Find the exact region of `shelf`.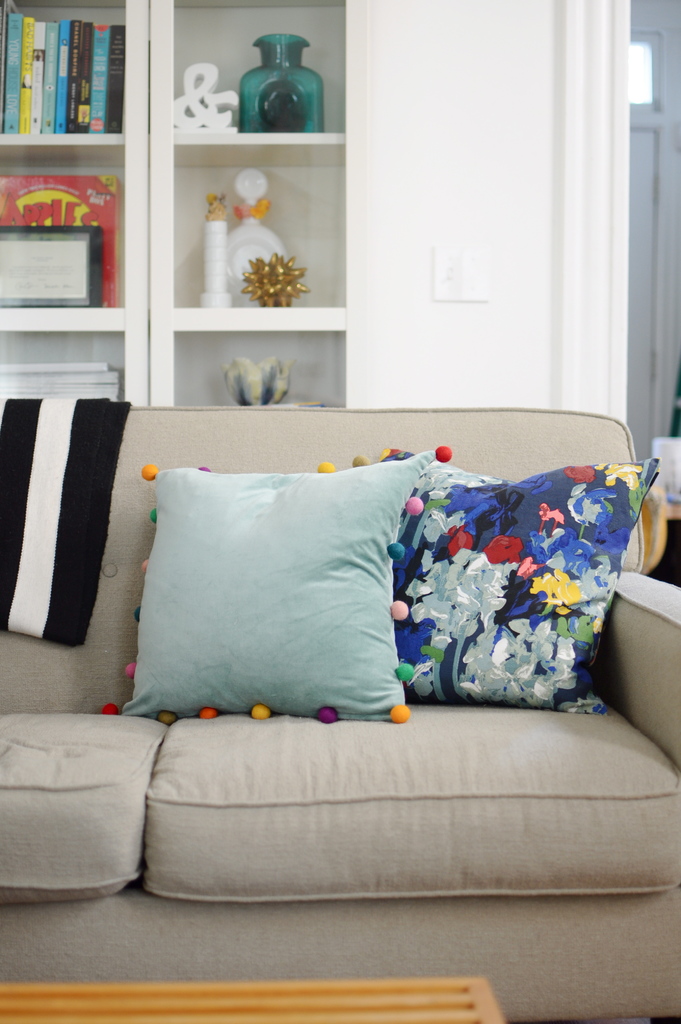
Exact region: (left=0, top=0, right=348, bottom=407).
